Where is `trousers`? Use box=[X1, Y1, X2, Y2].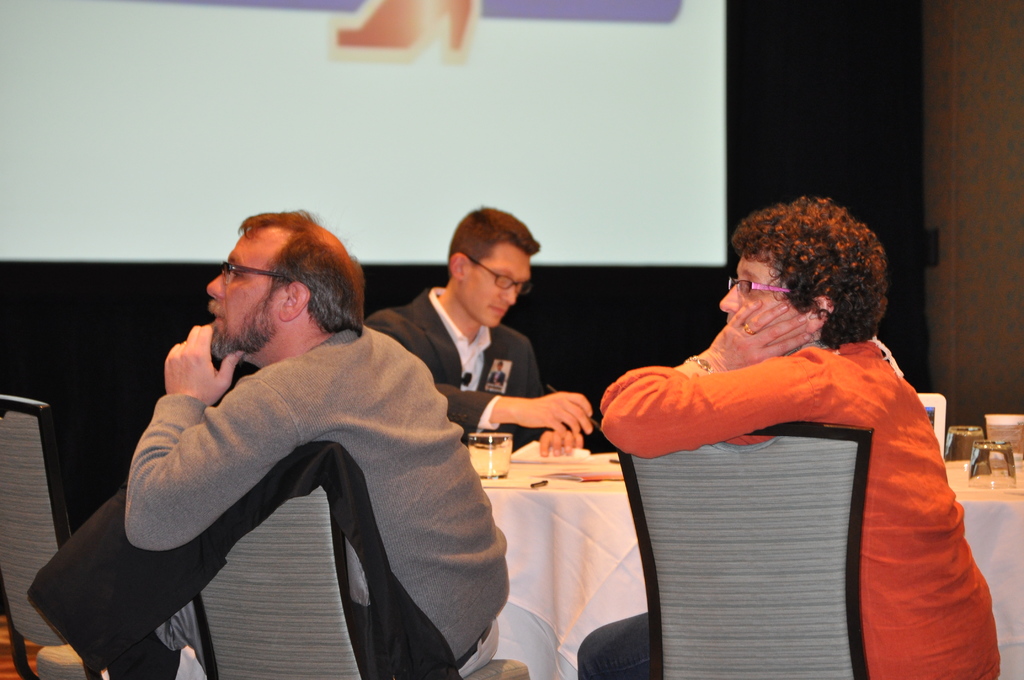
box=[577, 609, 653, 679].
